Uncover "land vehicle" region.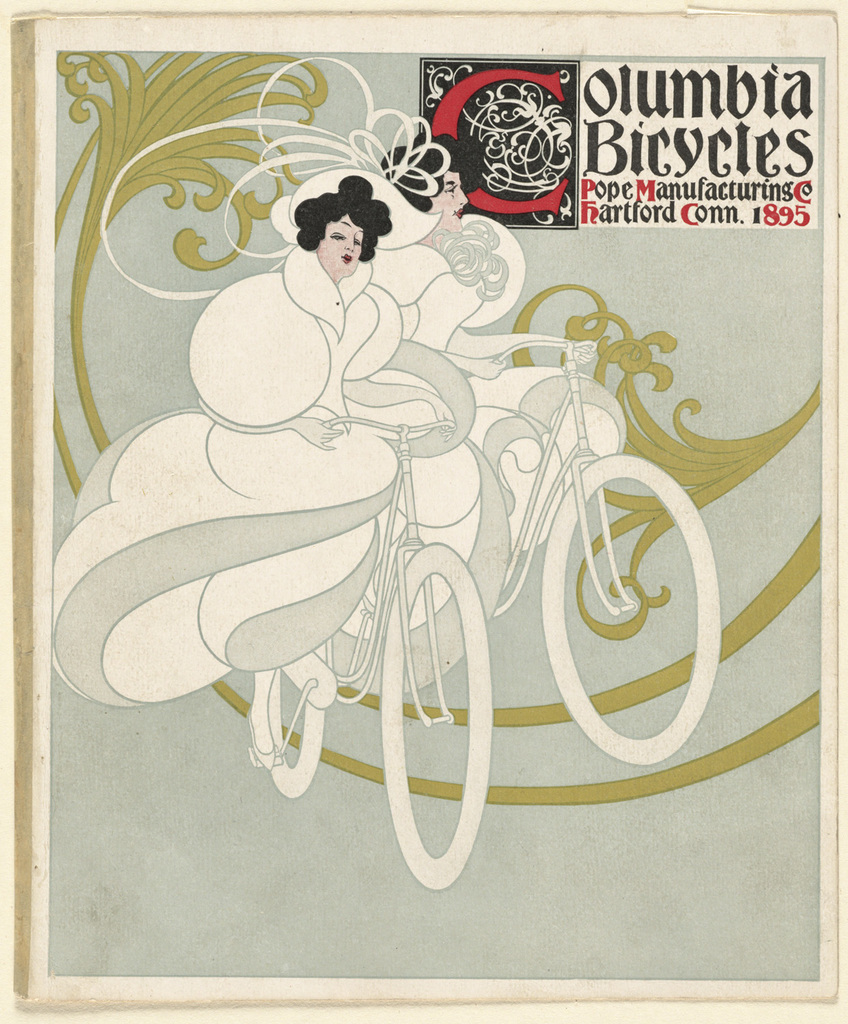
Uncovered: (256,418,498,893).
